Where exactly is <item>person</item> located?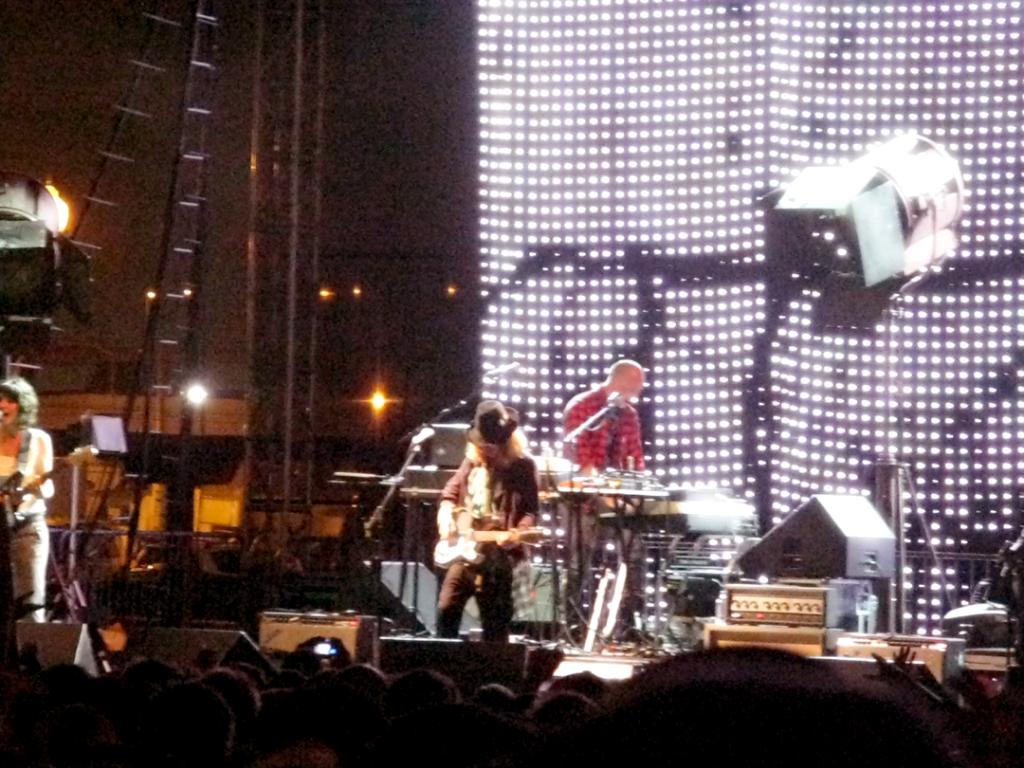
Its bounding box is locate(560, 358, 647, 577).
